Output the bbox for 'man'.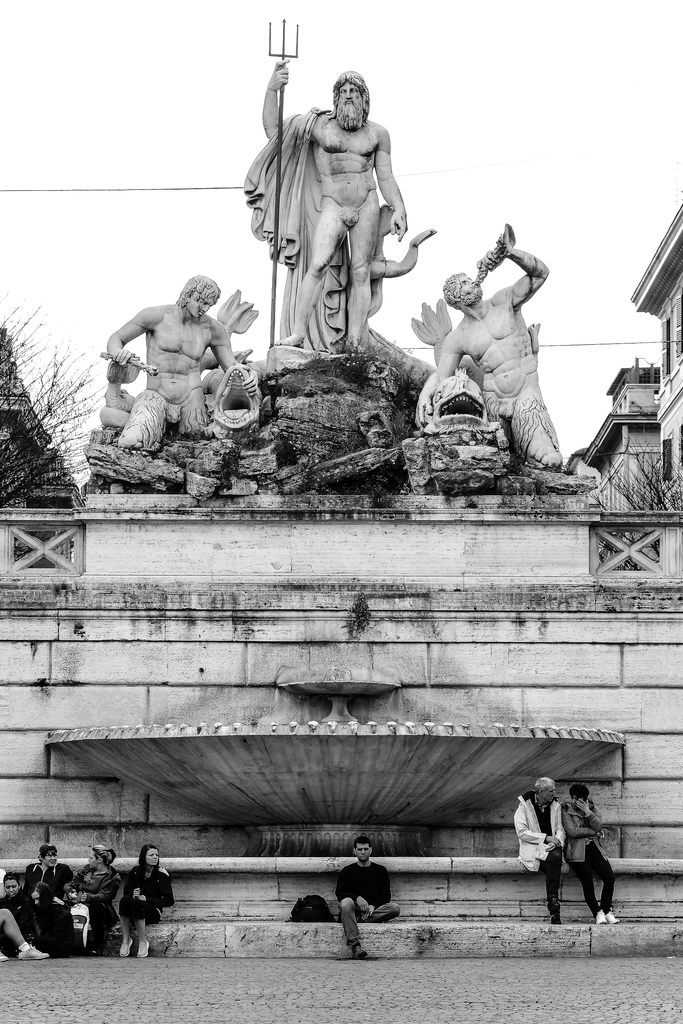
[263, 64, 408, 356].
